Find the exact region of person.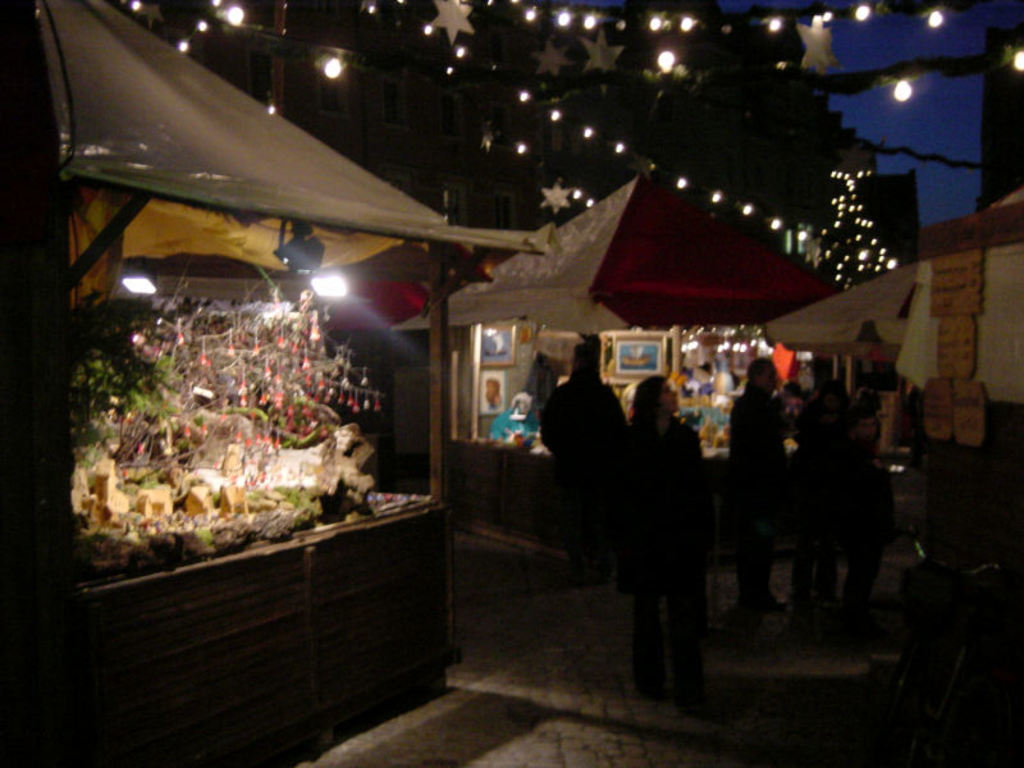
Exact region: (609, 378, 714, 705).
